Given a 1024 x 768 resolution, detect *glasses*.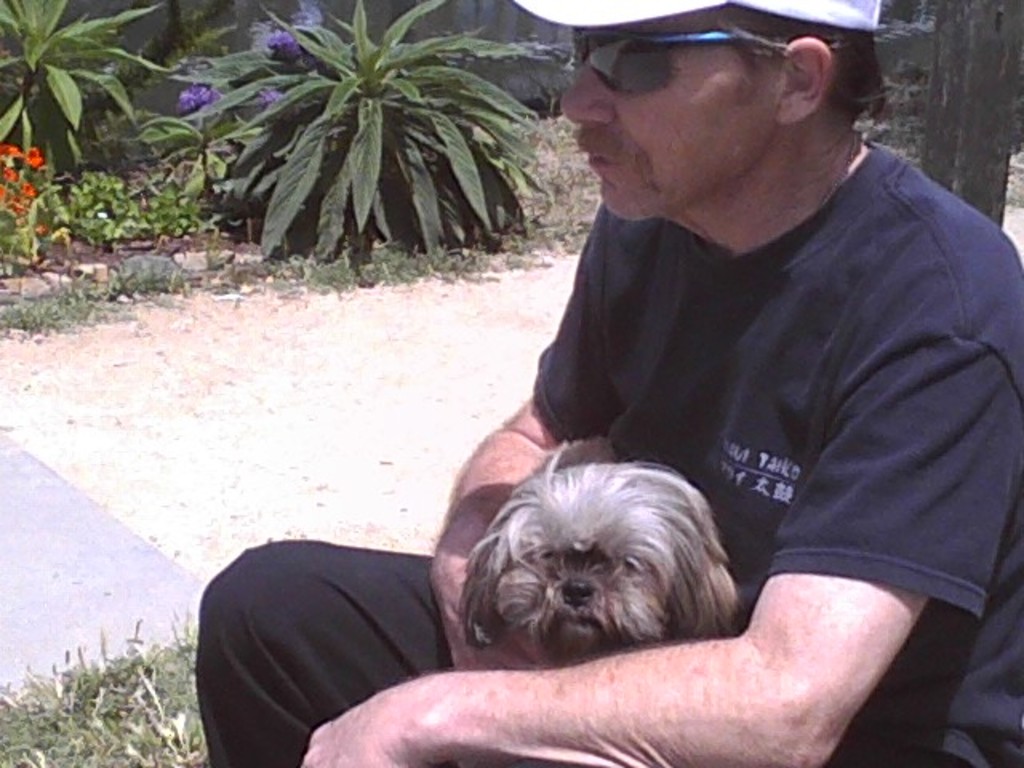
[573, 22, 738, 96].
